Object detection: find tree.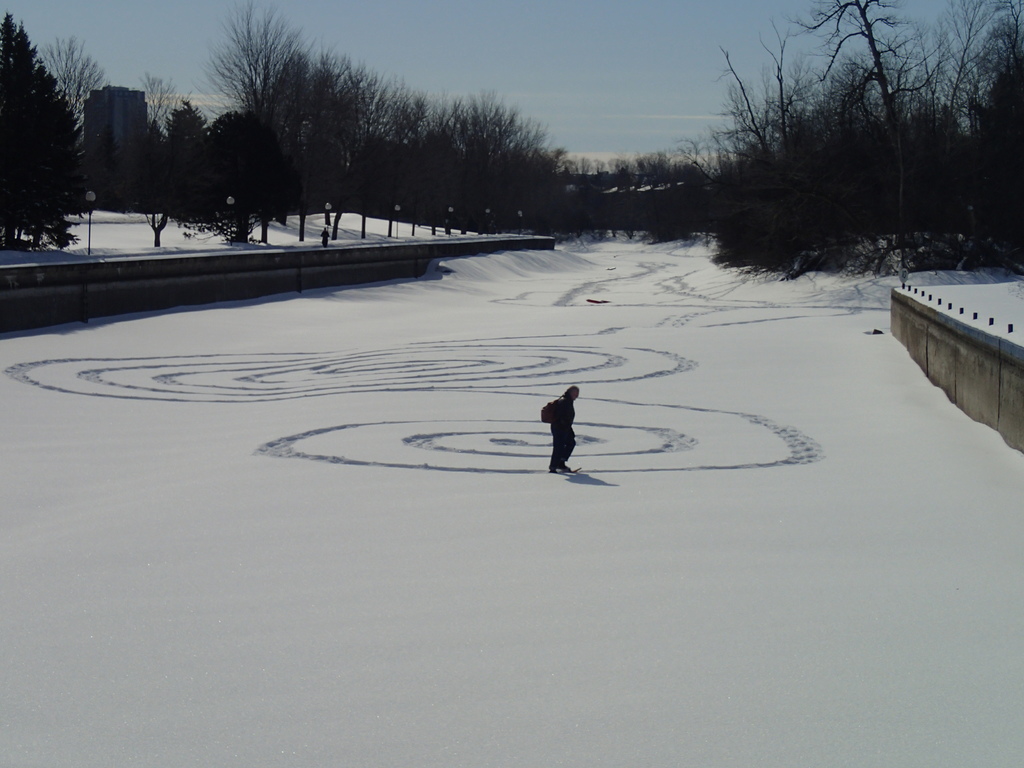
{"left": 0, "top": 13, "right": 99, "bottom": 254}.
